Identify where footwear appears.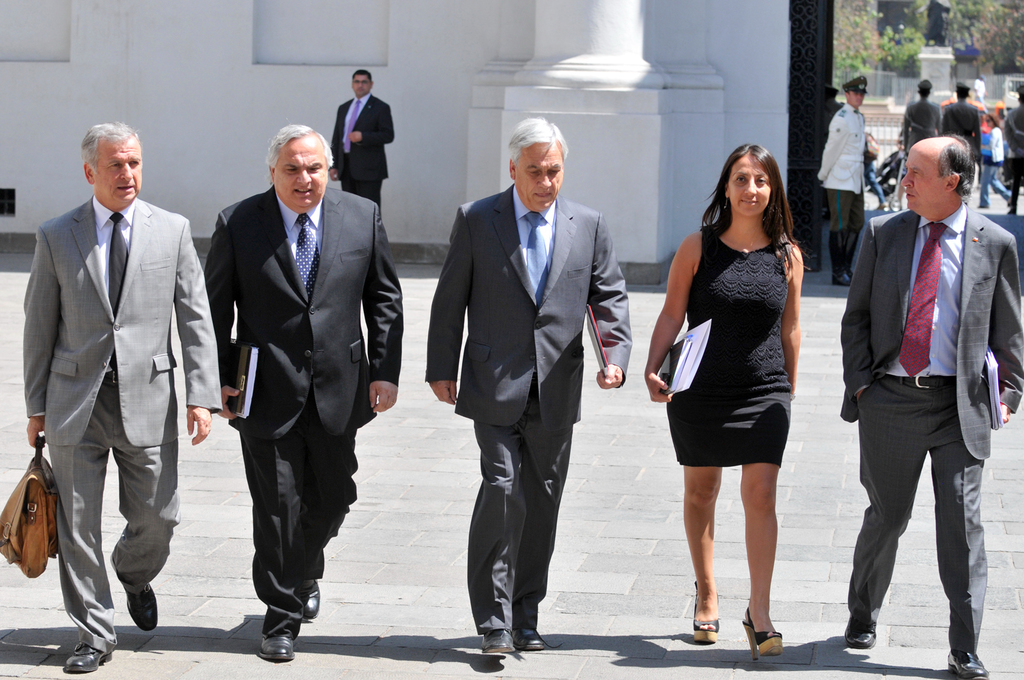
Appears at BBox(129, 593, 154, 632).
